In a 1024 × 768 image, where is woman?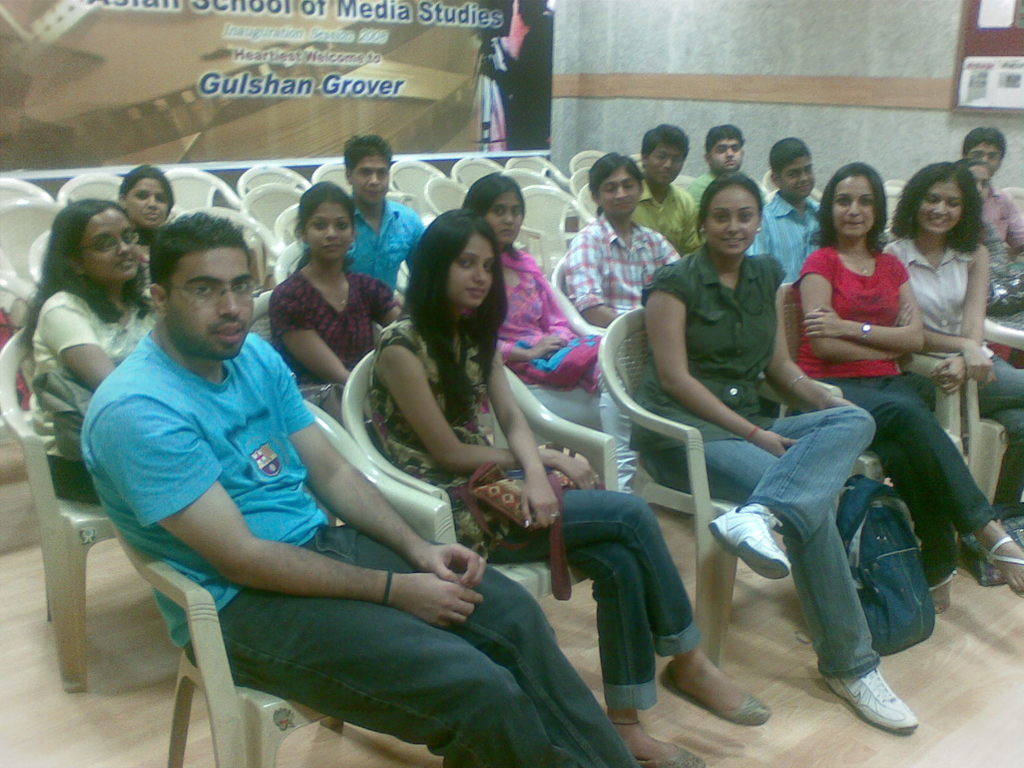
883/162/1023/508.
